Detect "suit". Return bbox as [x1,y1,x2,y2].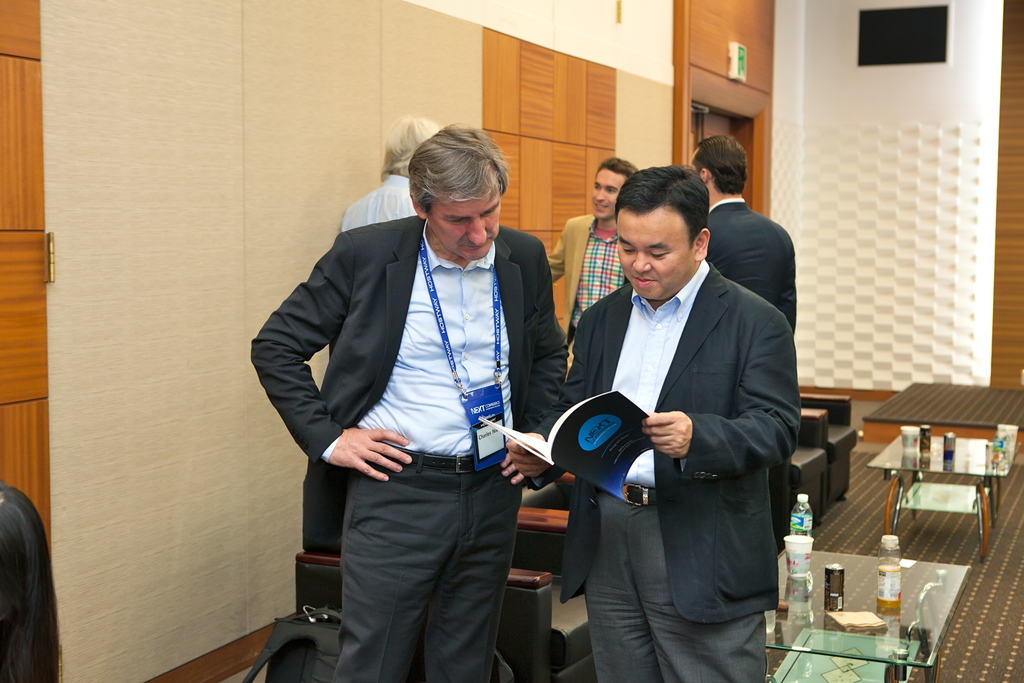
[562,165,815,671].
